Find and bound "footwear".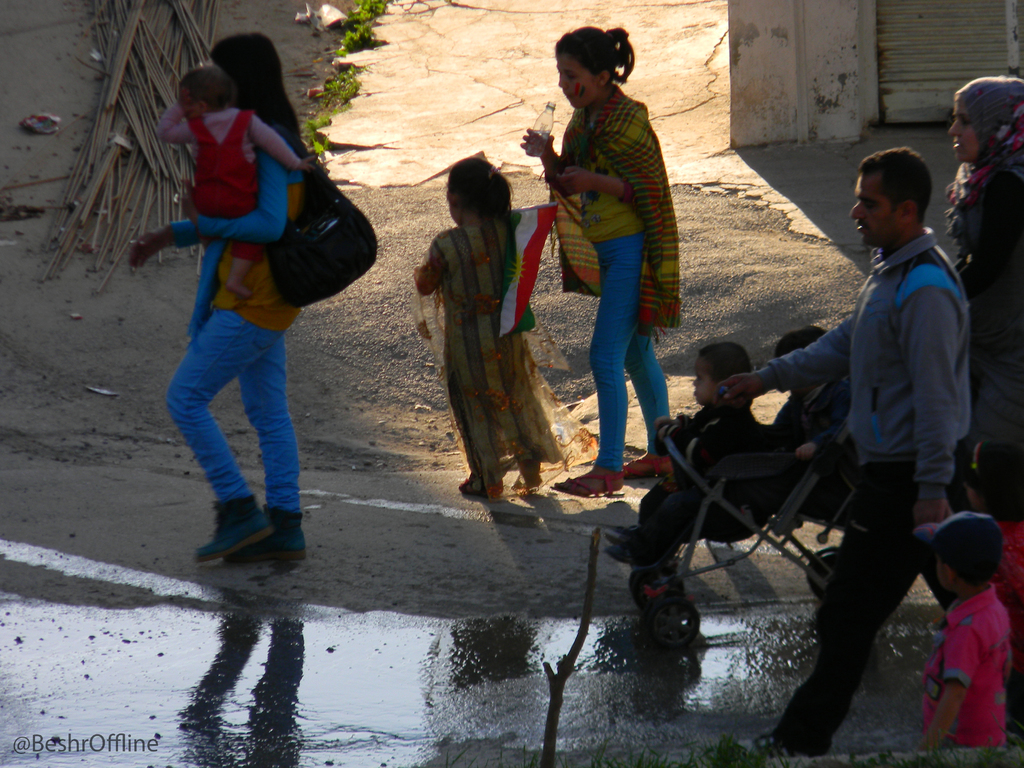
Bound: bbox(460, 476, 506, 500).
